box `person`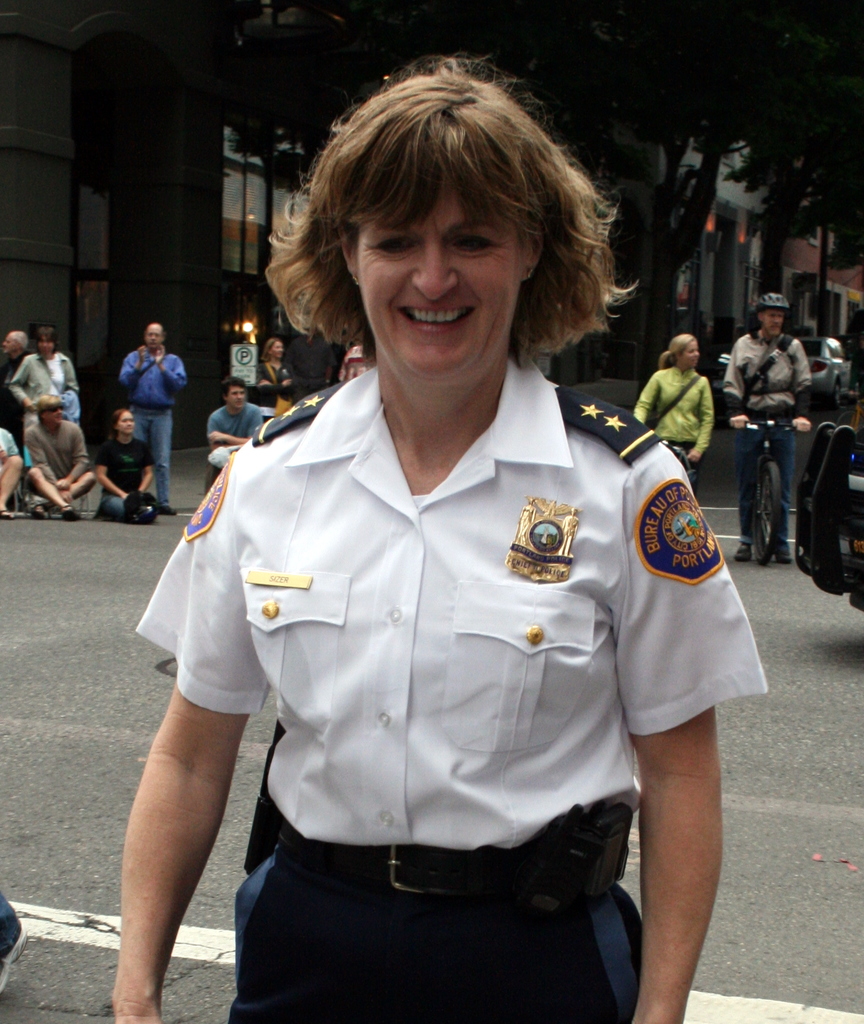
[left=0, top=328, right=27, bottom=461]
